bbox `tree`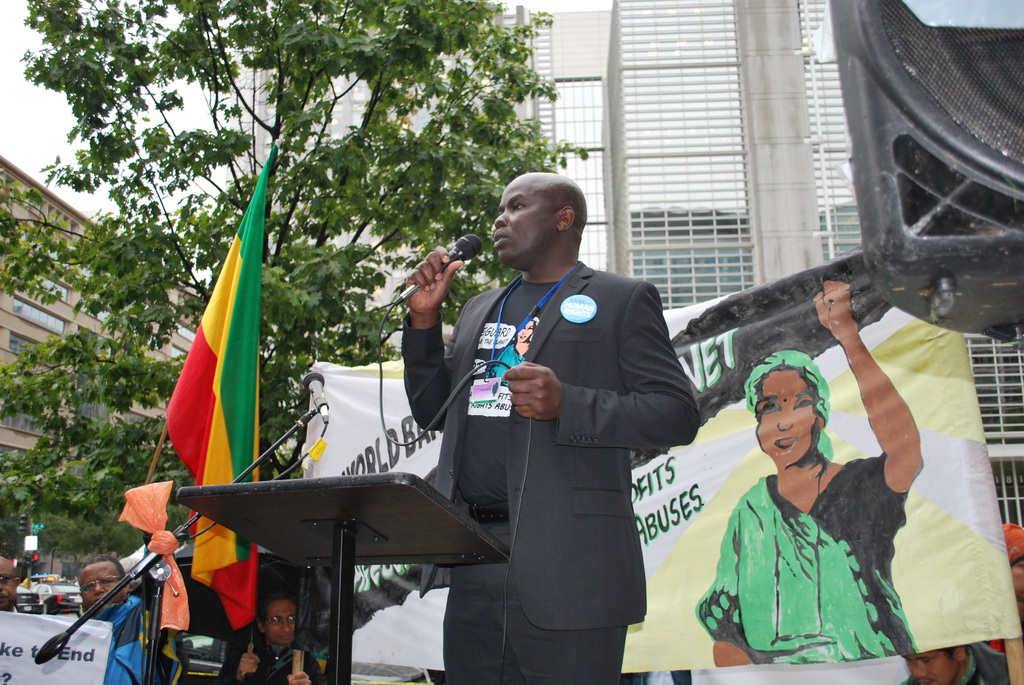
left=0, top=0, right=586, bottom=546
